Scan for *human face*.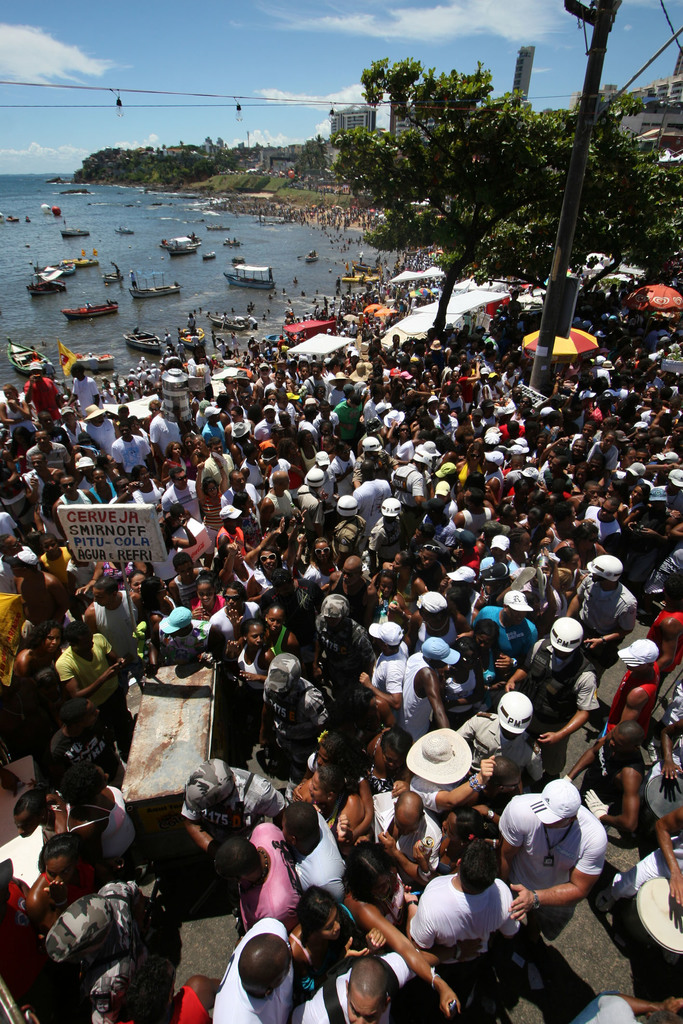
Scan result: pyautogui.locateOnScreen(581, 484, 599, 502).
